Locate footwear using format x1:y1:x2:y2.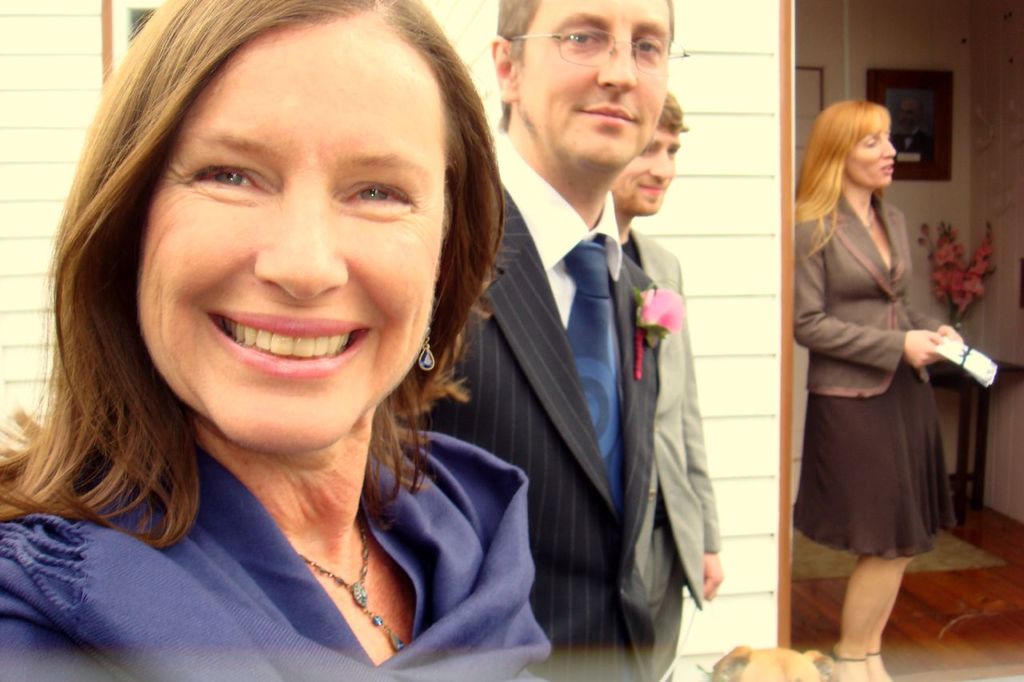
870:649:899:681.
